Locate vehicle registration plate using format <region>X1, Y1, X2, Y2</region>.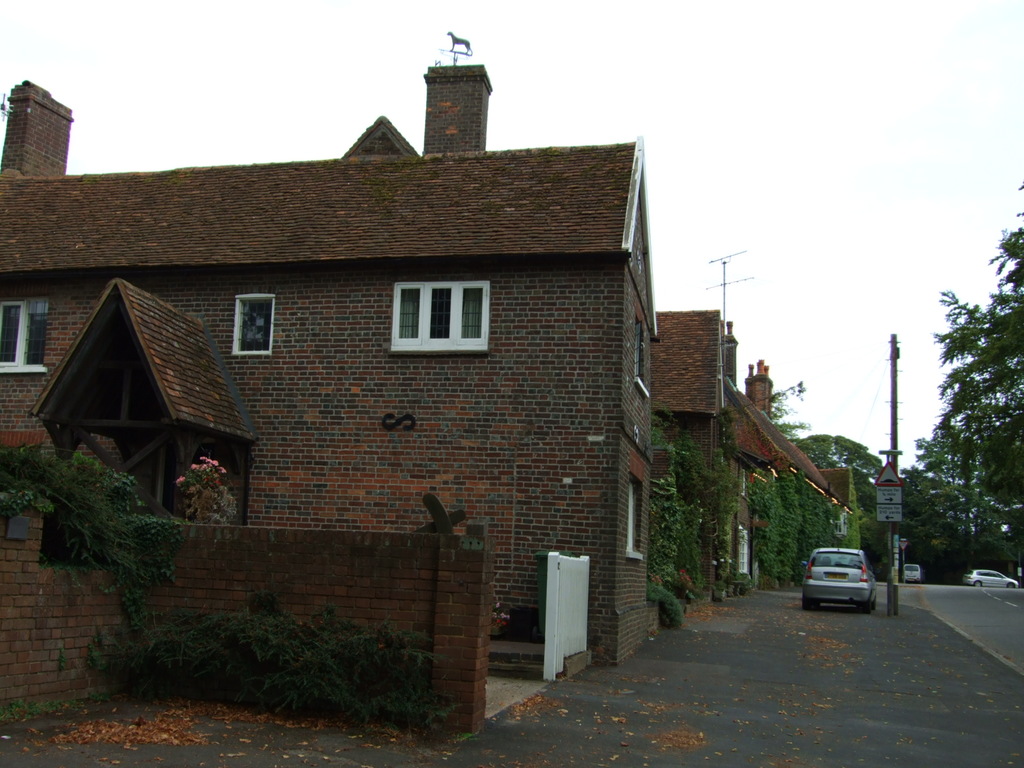
<region>824, 575, 848, 581</region>.
